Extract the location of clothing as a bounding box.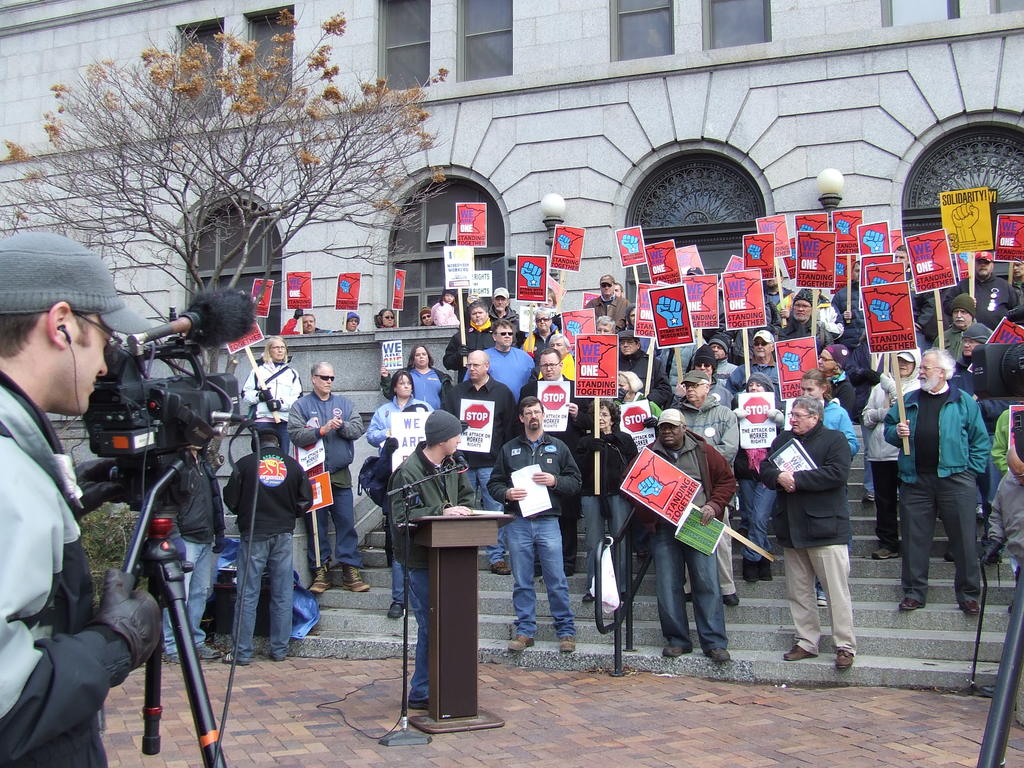
922,326,1002,371.
